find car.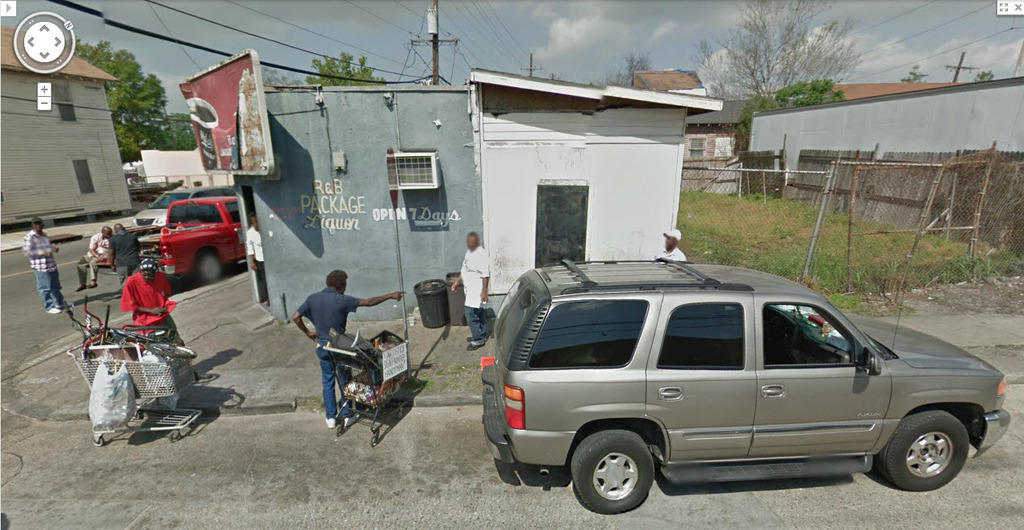
(478,261,1013,517).
